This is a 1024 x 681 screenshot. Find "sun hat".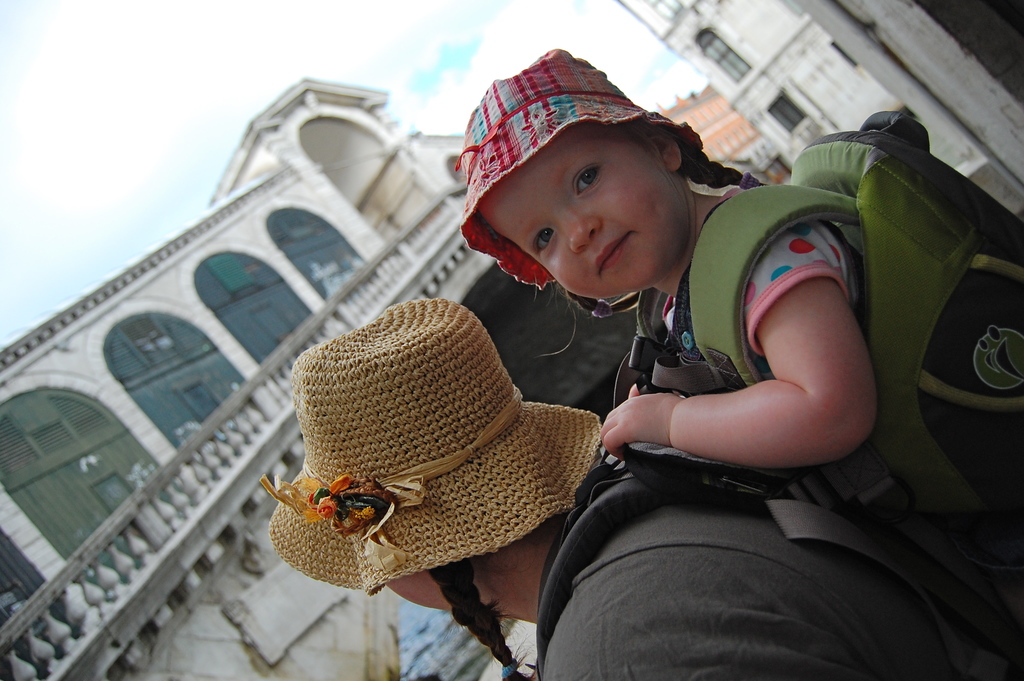
Bounding box: {"left": 260, "top": 297, "right": 606, "bottom": 593}.
